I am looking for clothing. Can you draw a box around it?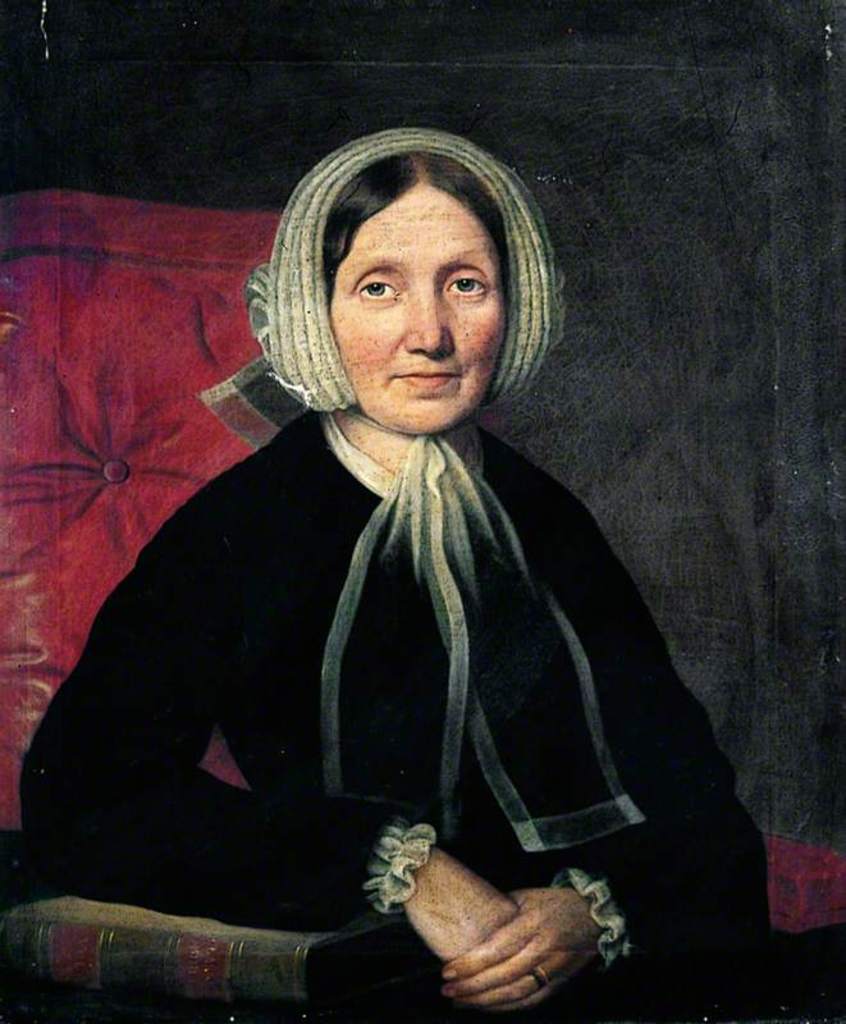
Sure, the bounding box is [x1=46, y1=288, x2=781, y2=972].
